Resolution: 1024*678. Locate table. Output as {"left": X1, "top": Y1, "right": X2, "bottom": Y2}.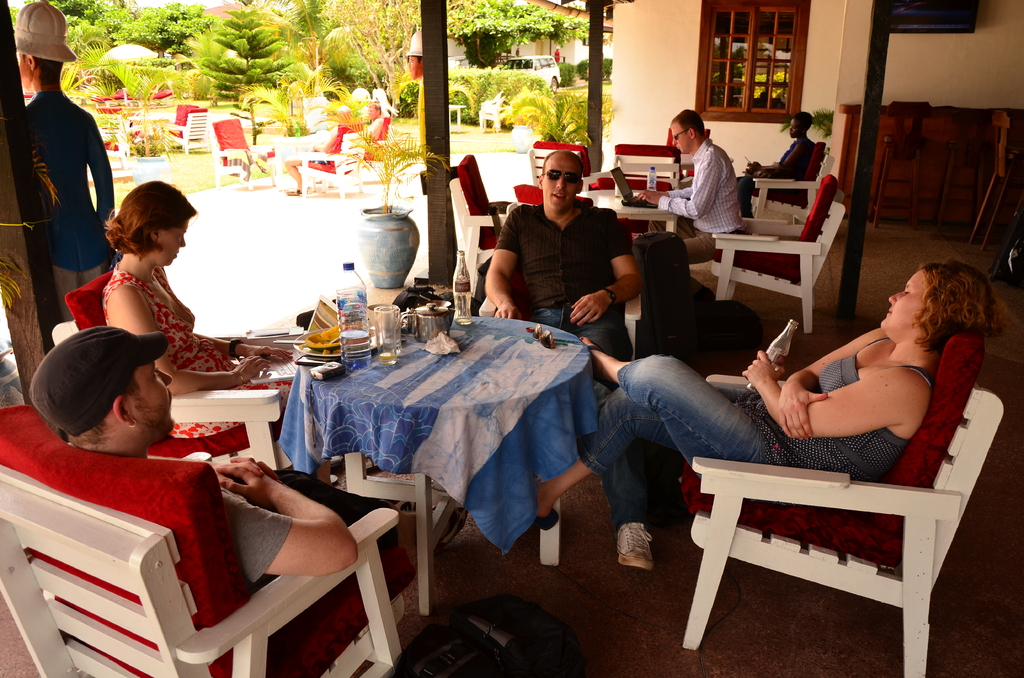
{"left": 579, "top": 192, "right": 677, "bottom": 233}.
